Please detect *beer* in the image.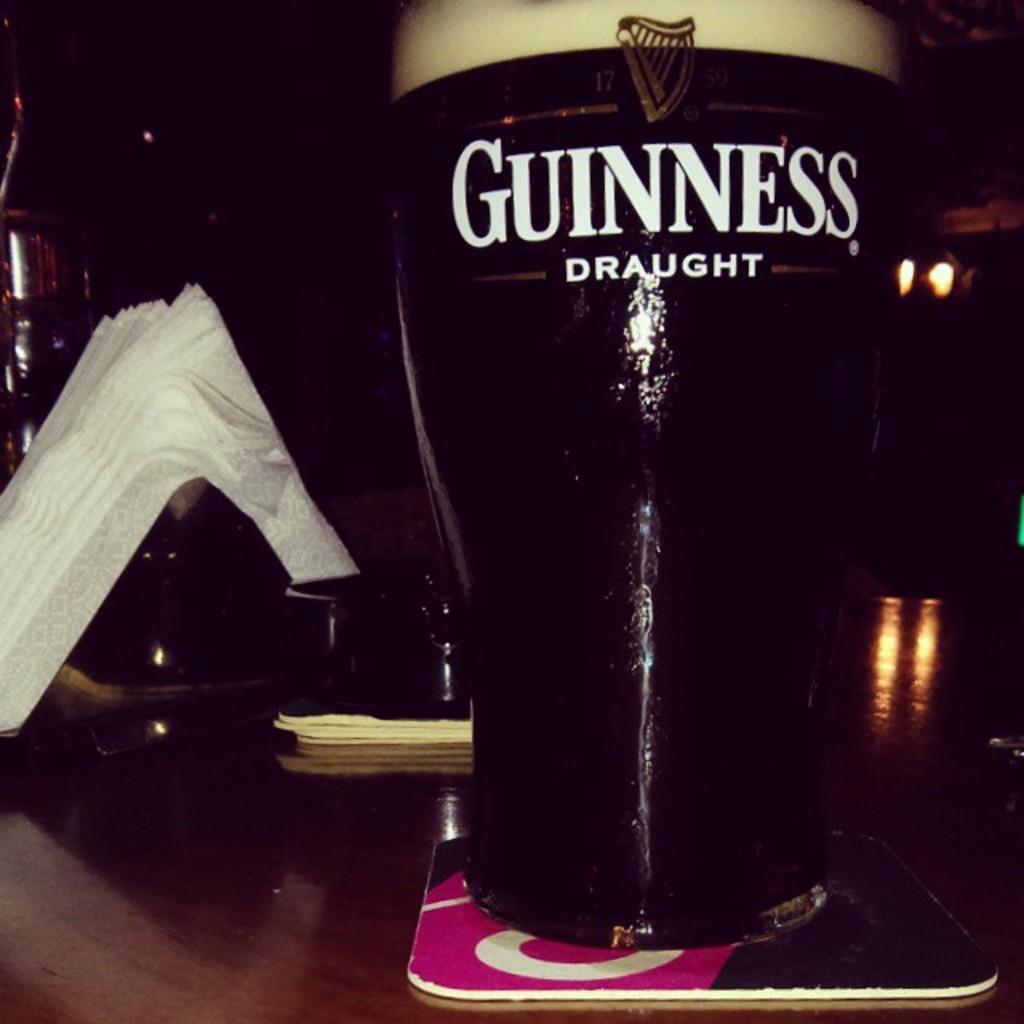
detection(360, 16, 883, 982).
